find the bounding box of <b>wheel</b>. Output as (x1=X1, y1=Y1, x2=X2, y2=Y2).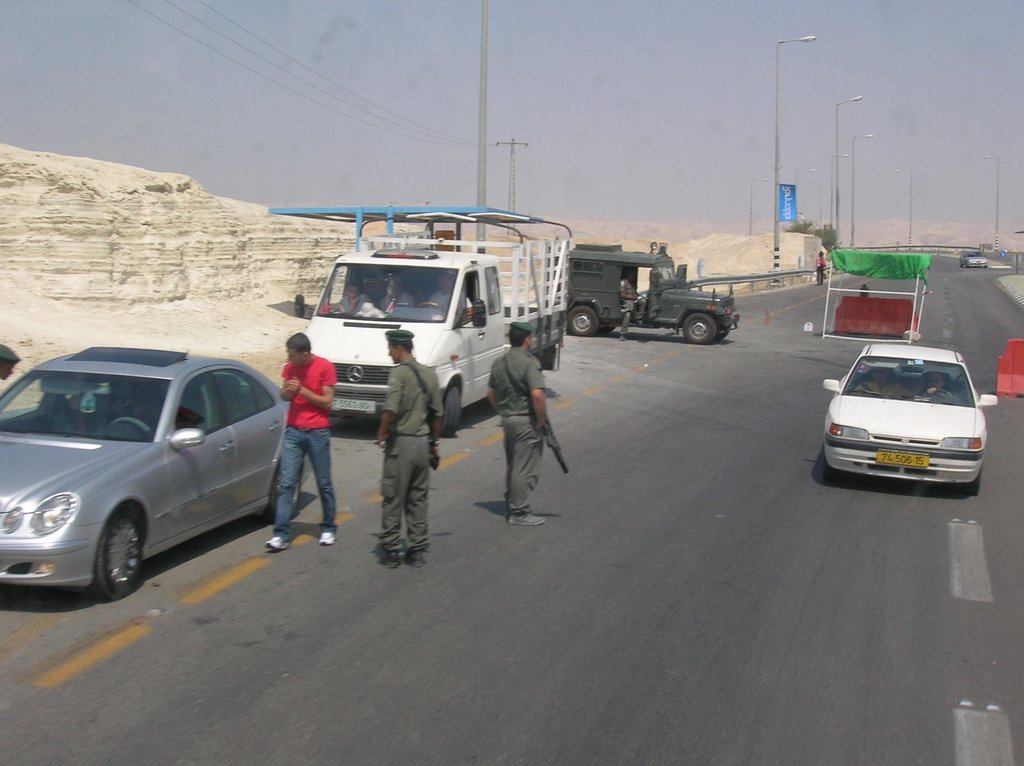
(x1=679, y1=307, x2=718, y2=343).
